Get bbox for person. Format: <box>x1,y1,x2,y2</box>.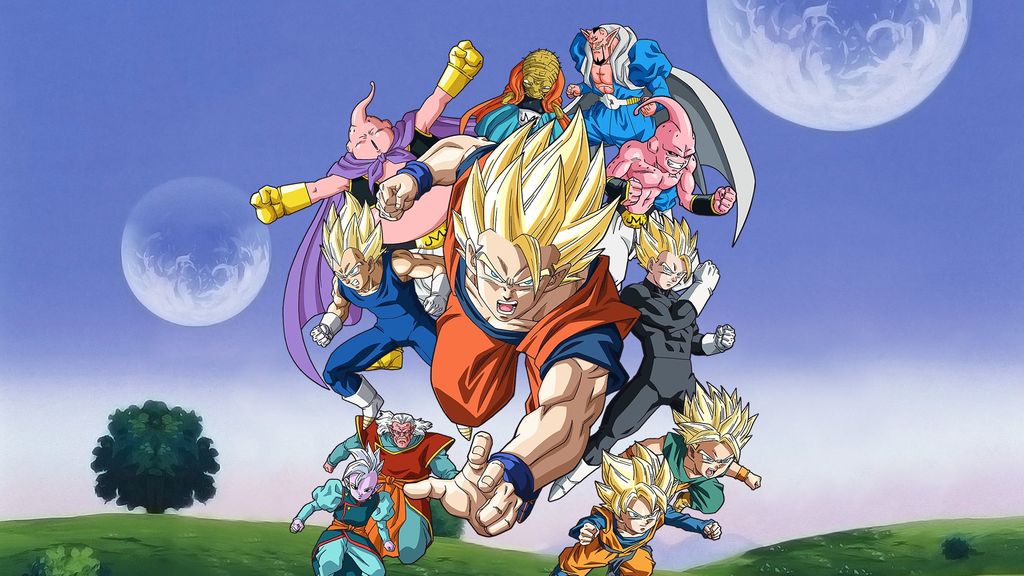
<box>316,190,442,414</box>.
